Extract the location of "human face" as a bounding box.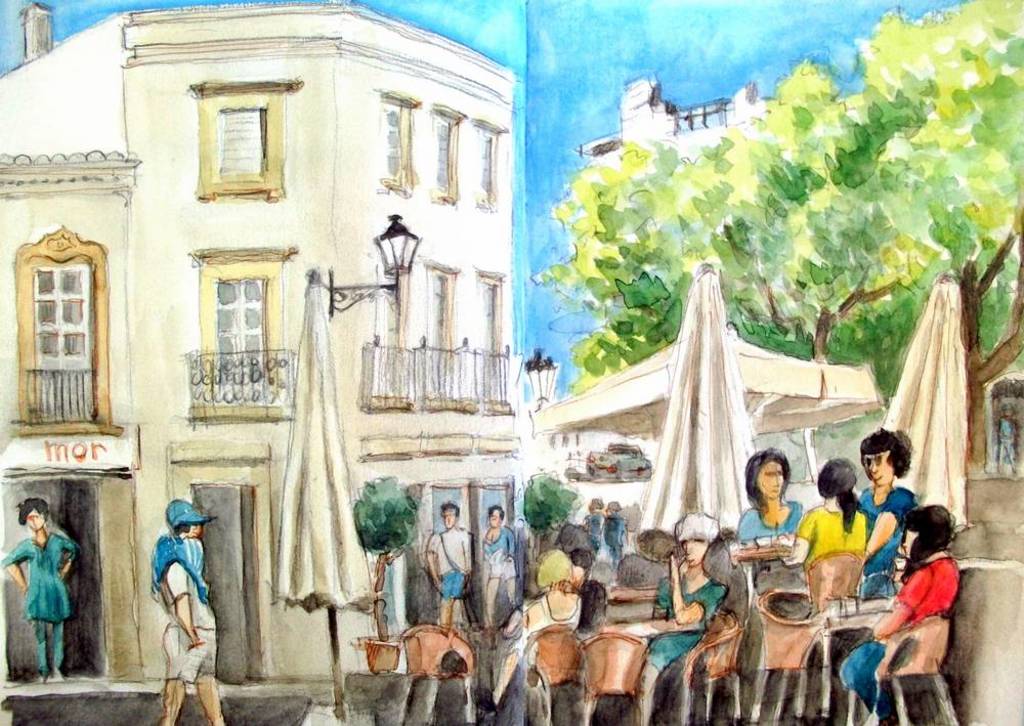
[left=27, top=510, right=43, bottom=531].
